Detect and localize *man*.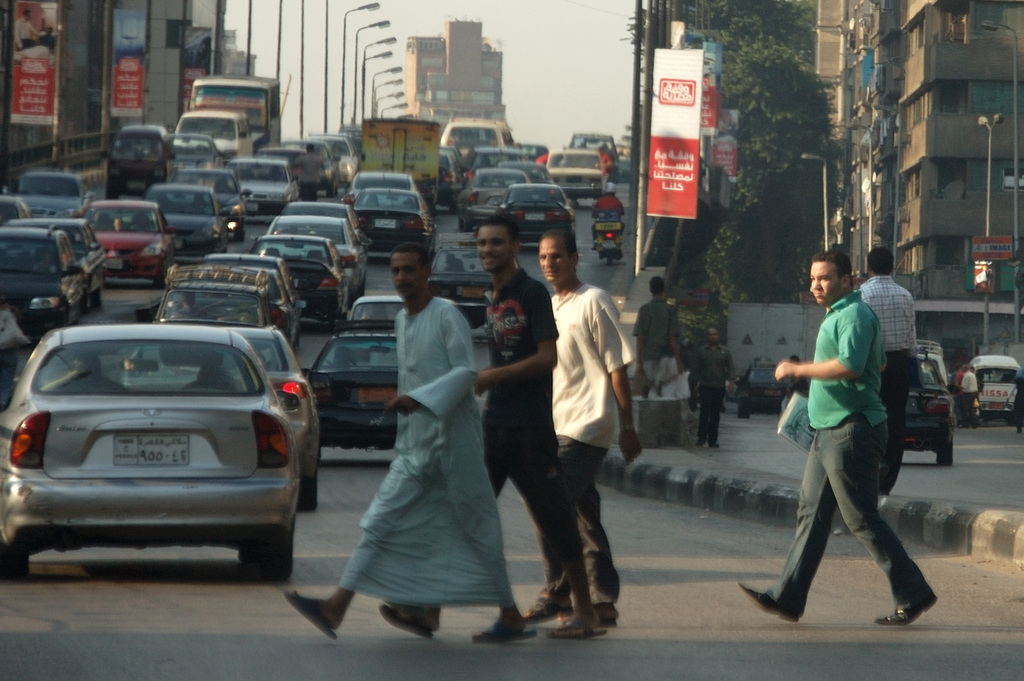
Localized at 602:179:628:250.
